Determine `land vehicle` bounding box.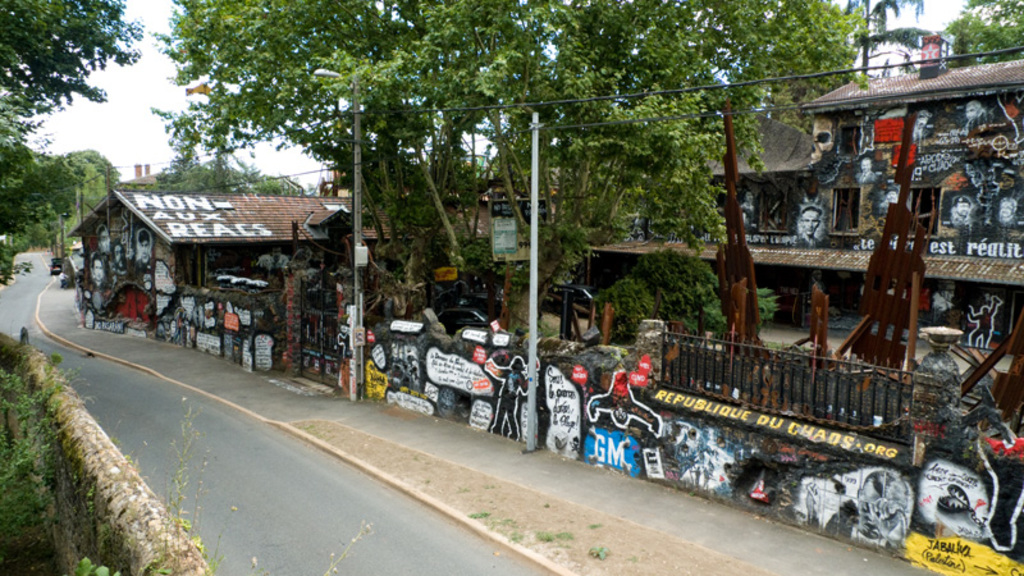
Determined: (left=541, top=283, right=602, bottom=317).
